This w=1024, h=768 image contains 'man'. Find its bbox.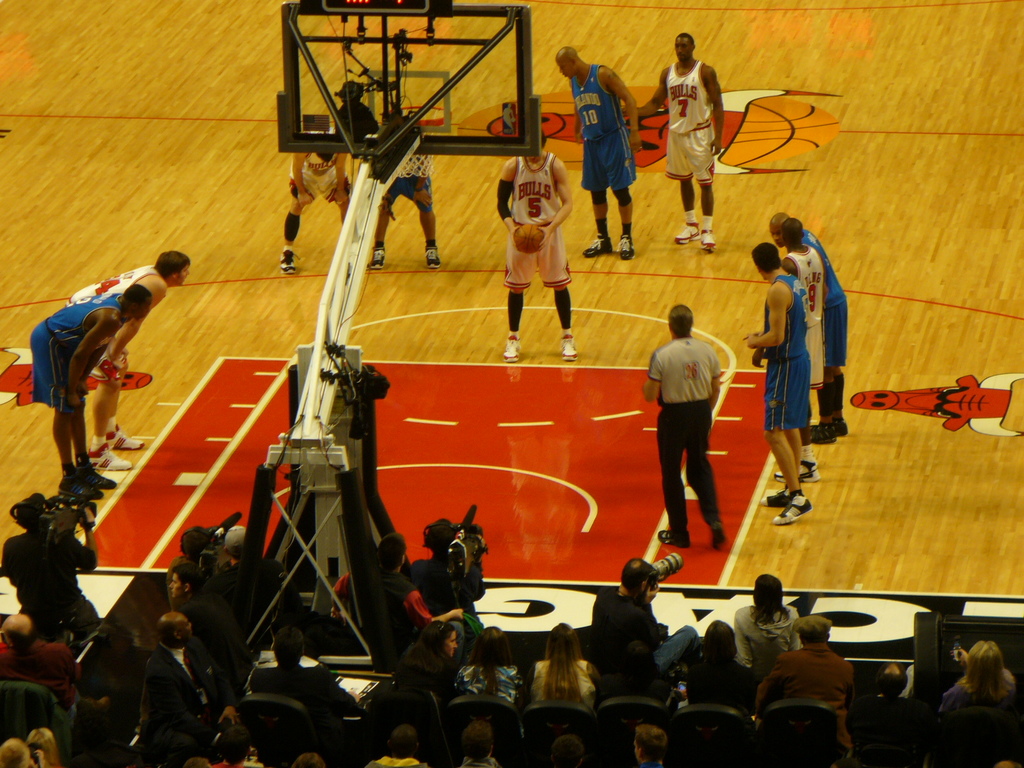
26,285,157,497.
